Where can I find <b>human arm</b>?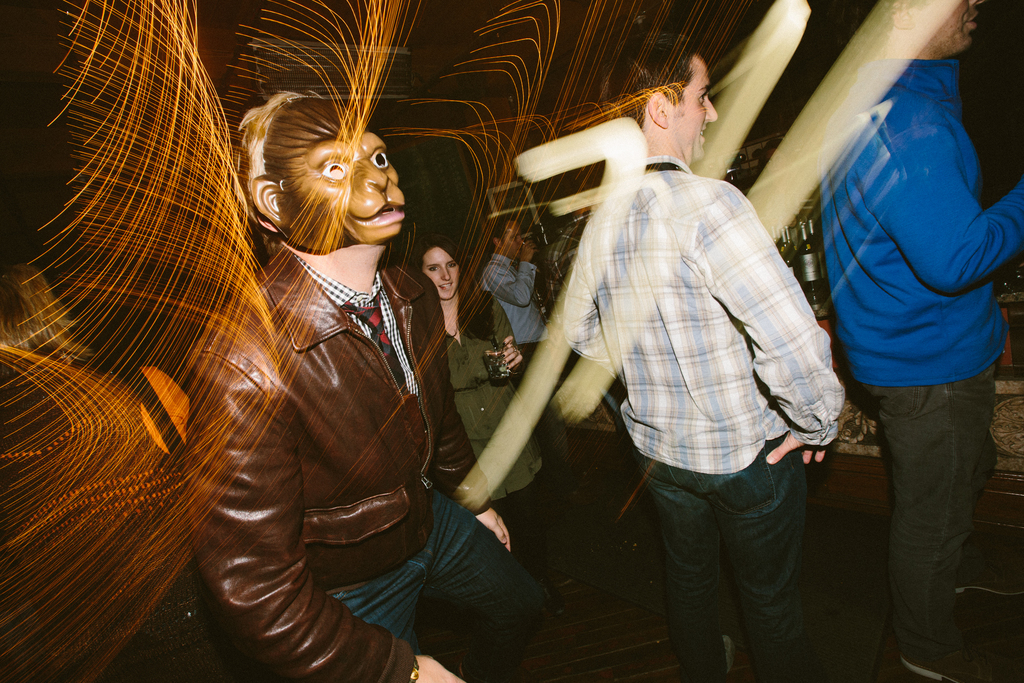
You can find it at <region>189, 347, 465, 682</region>.
